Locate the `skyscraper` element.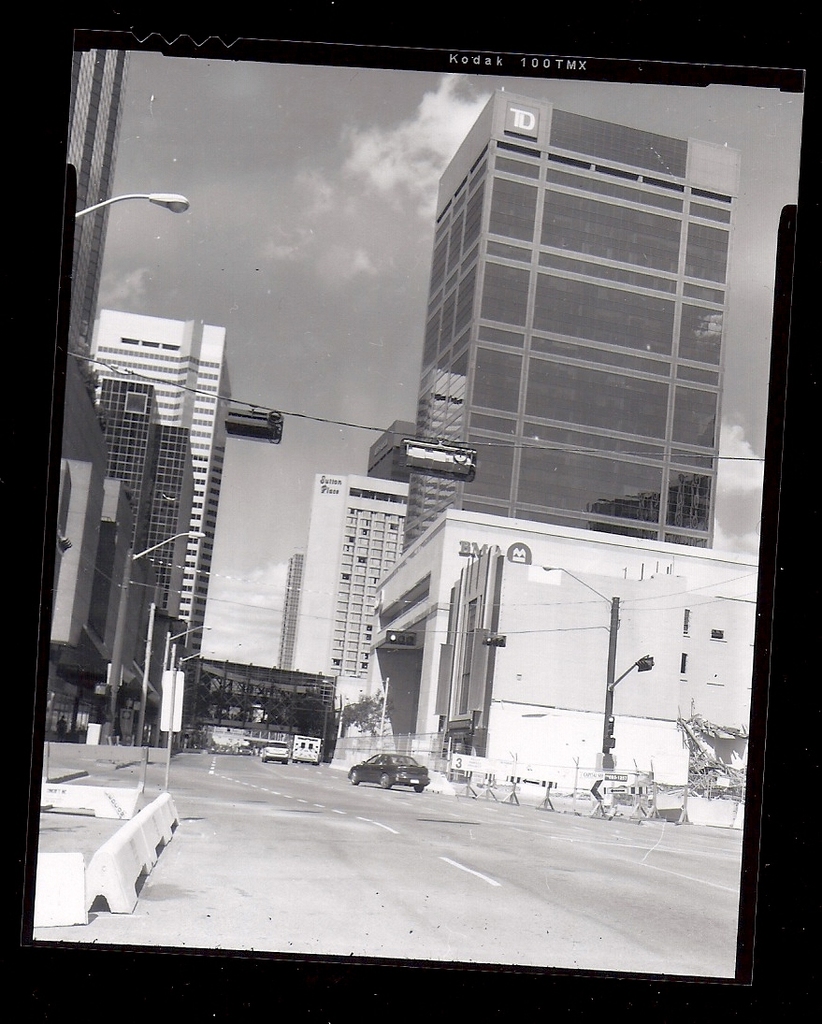
Element bbox: (x1=52, y1=209, x2=230, y2=737).
